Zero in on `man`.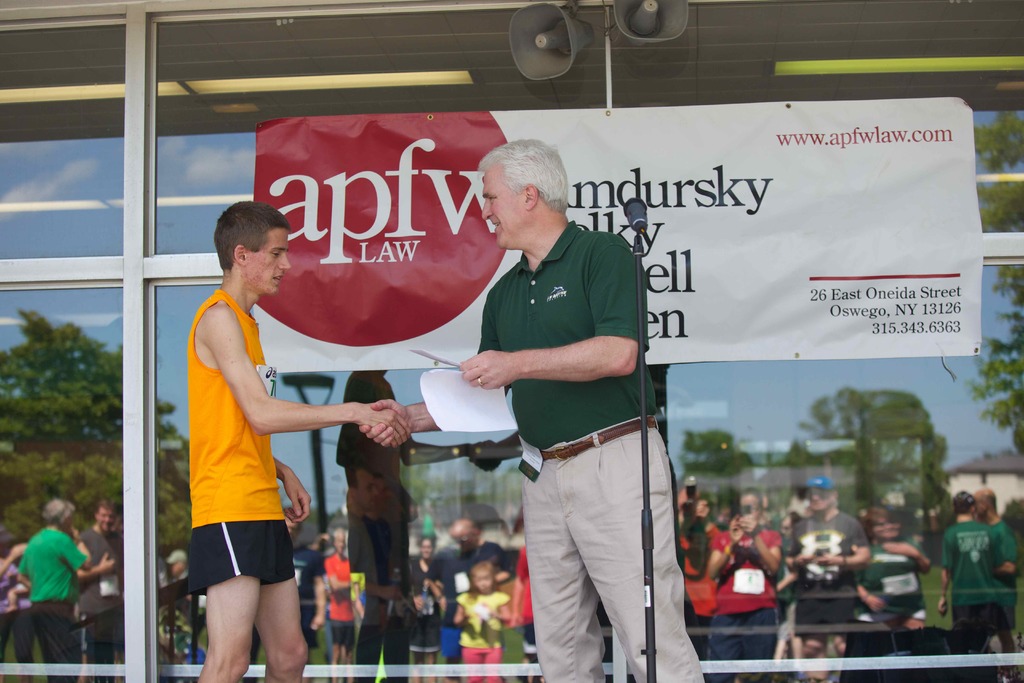
Zeroed in: 186, 199, 414, 682.
